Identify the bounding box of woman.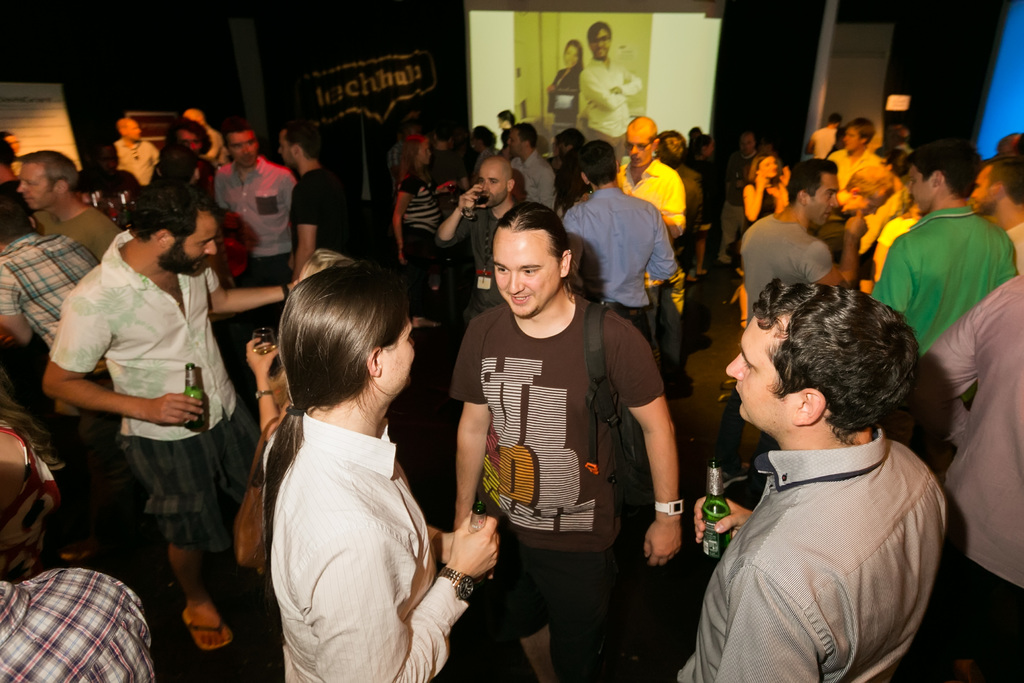
bbox=[734, 158, 789, 324].
